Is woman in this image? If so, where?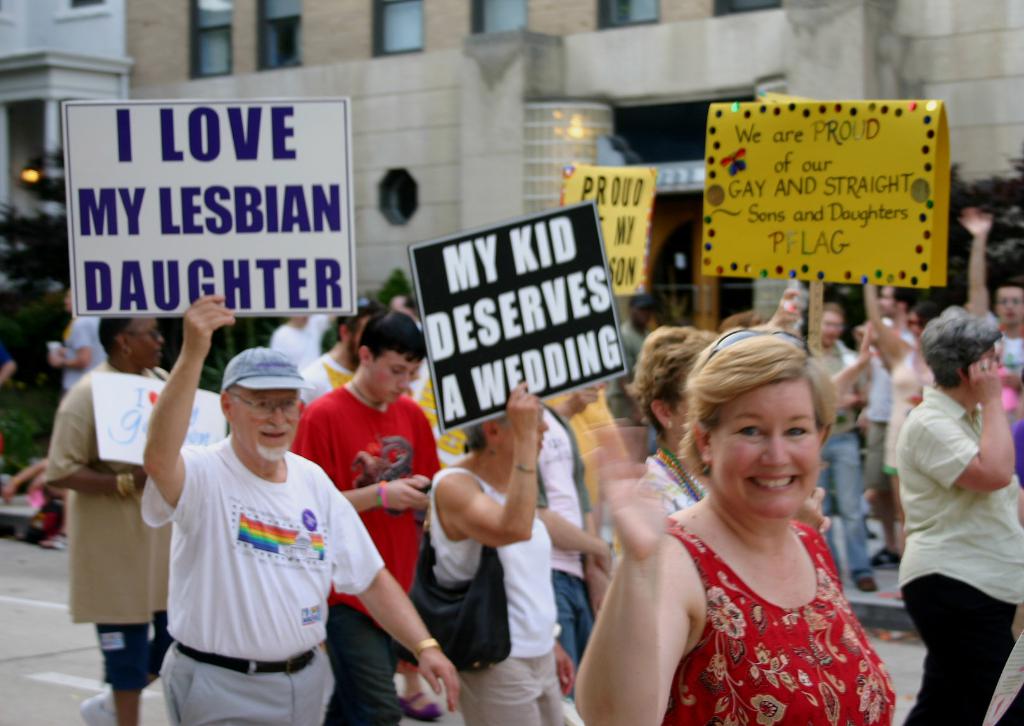
Yes, at region(609, 321, 910, 722).
